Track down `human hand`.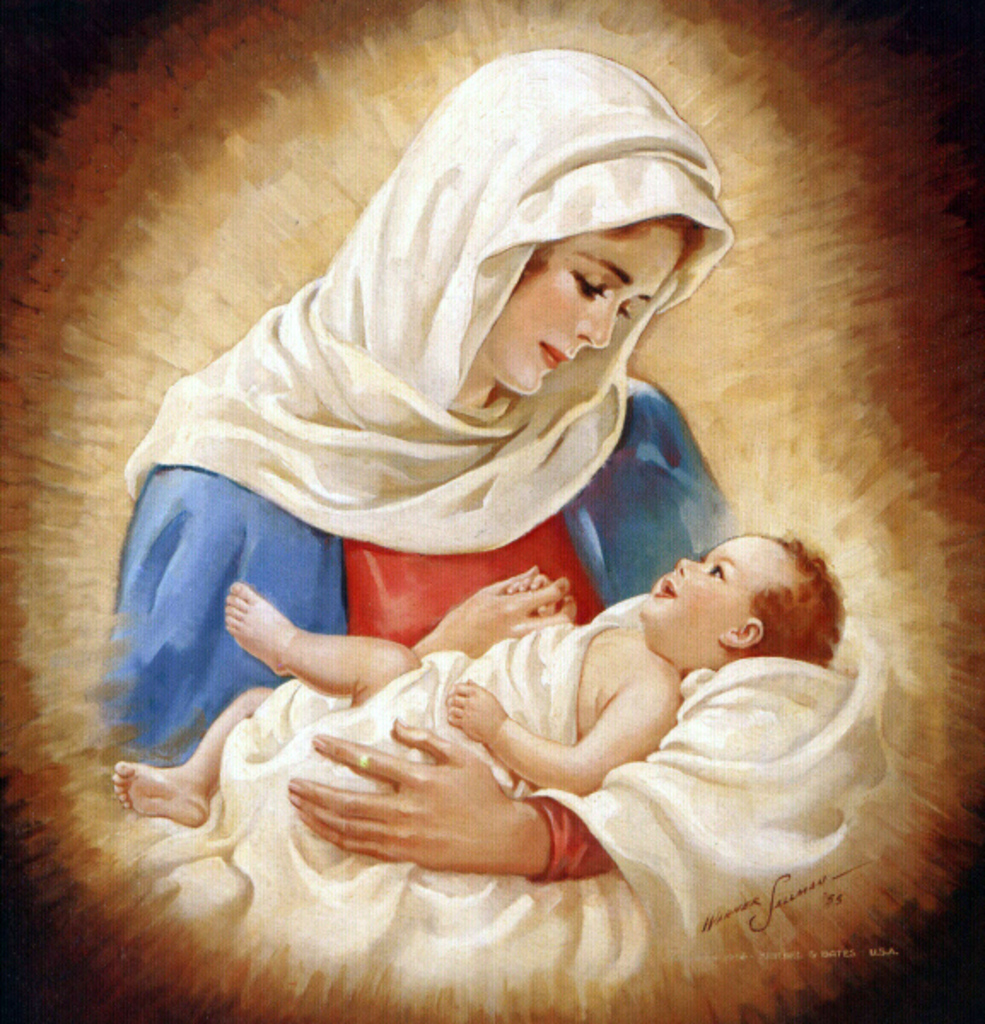
Tracked to locate(505, 570, 563, 618).
